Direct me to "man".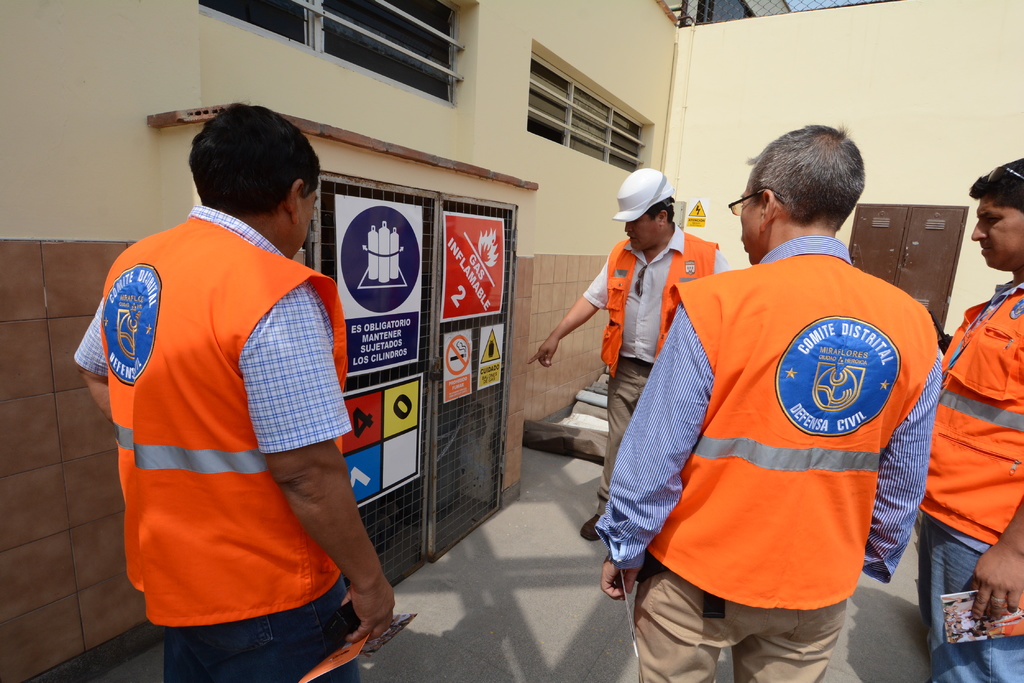
Direction: bbox=[594, 121, 944, 682].
